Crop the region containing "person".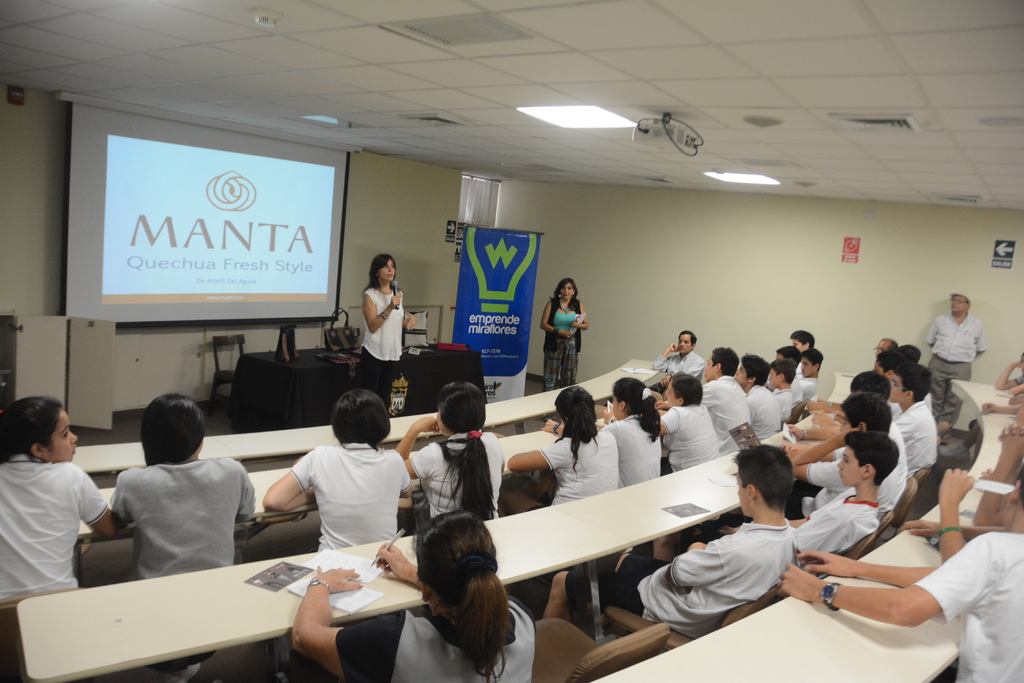
Crop region: 508,388,621,504.
